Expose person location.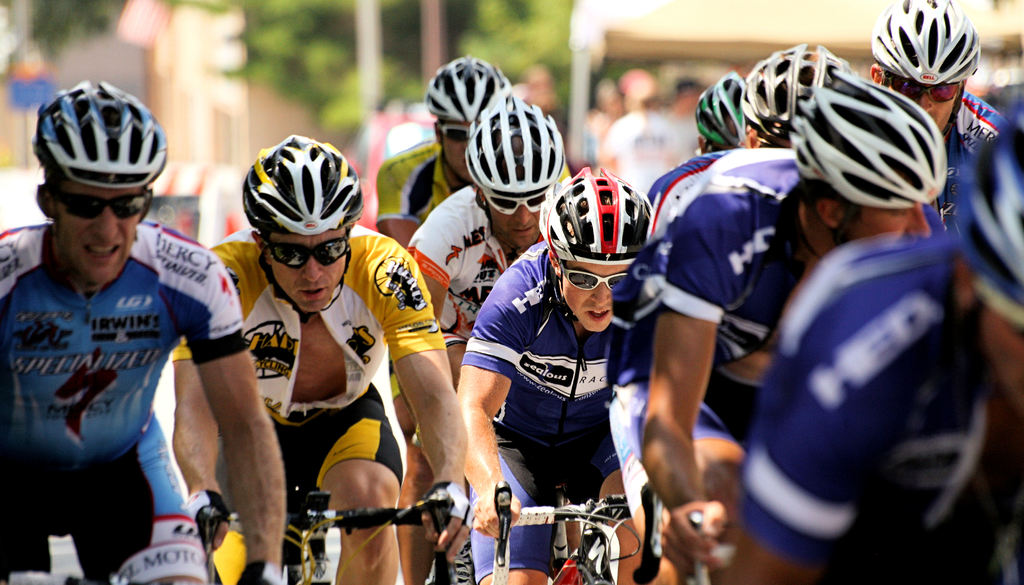
Exposed at rect(649, 75, 748, 210).
